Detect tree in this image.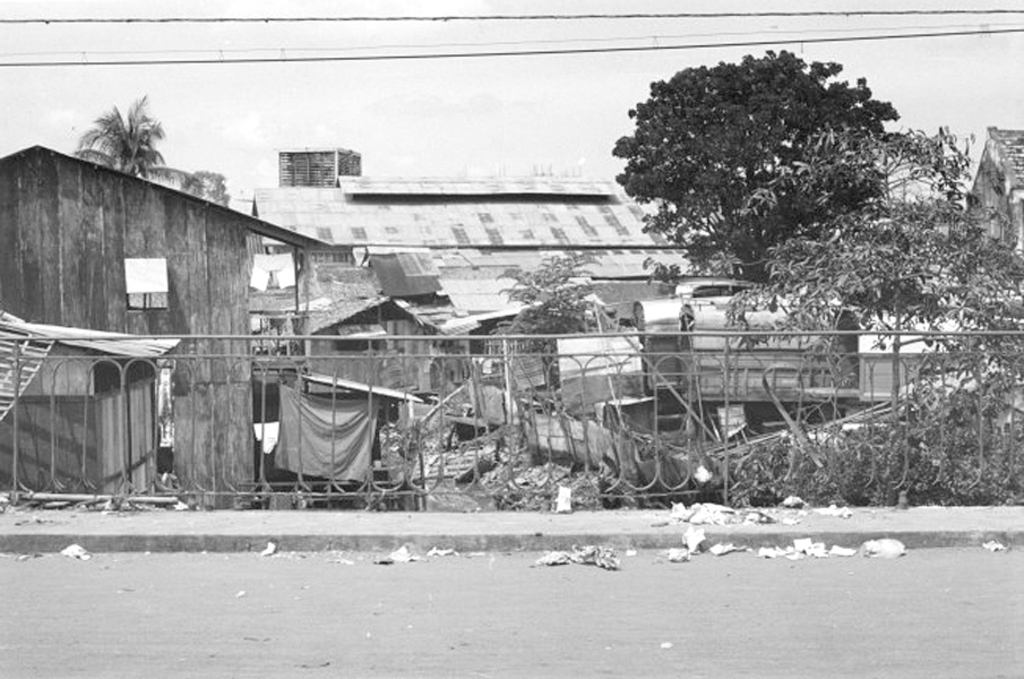
Detection: locate(77, 94, 197, 183).
